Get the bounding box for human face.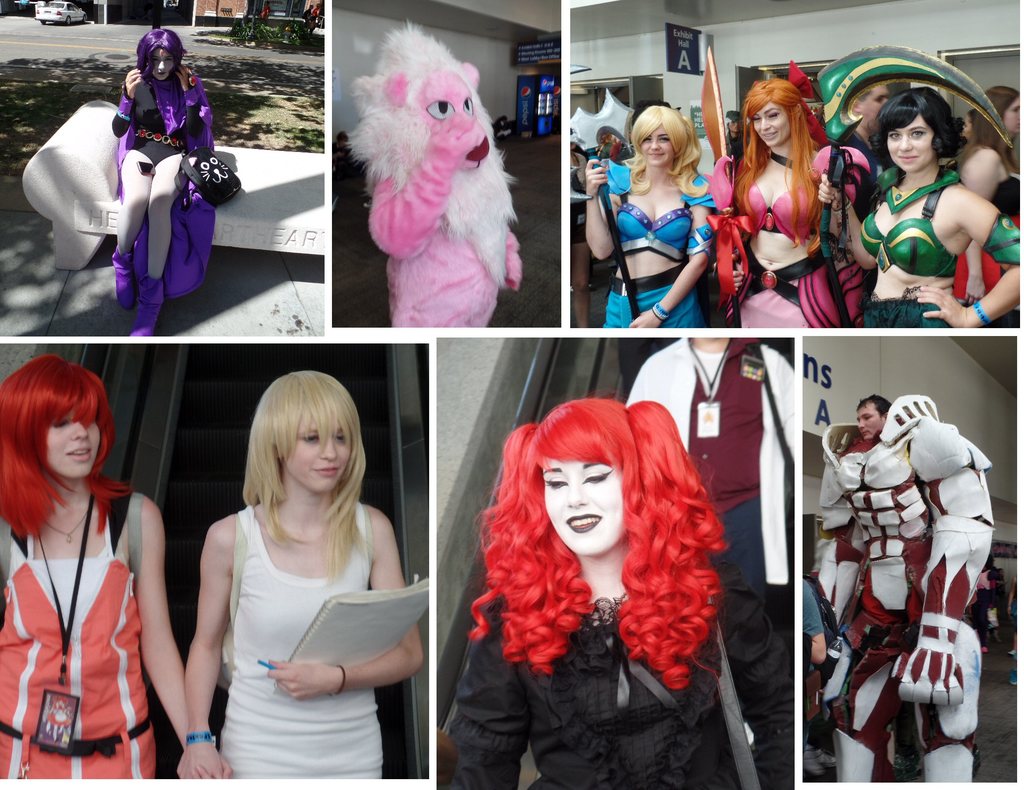
45/414/100/477.
